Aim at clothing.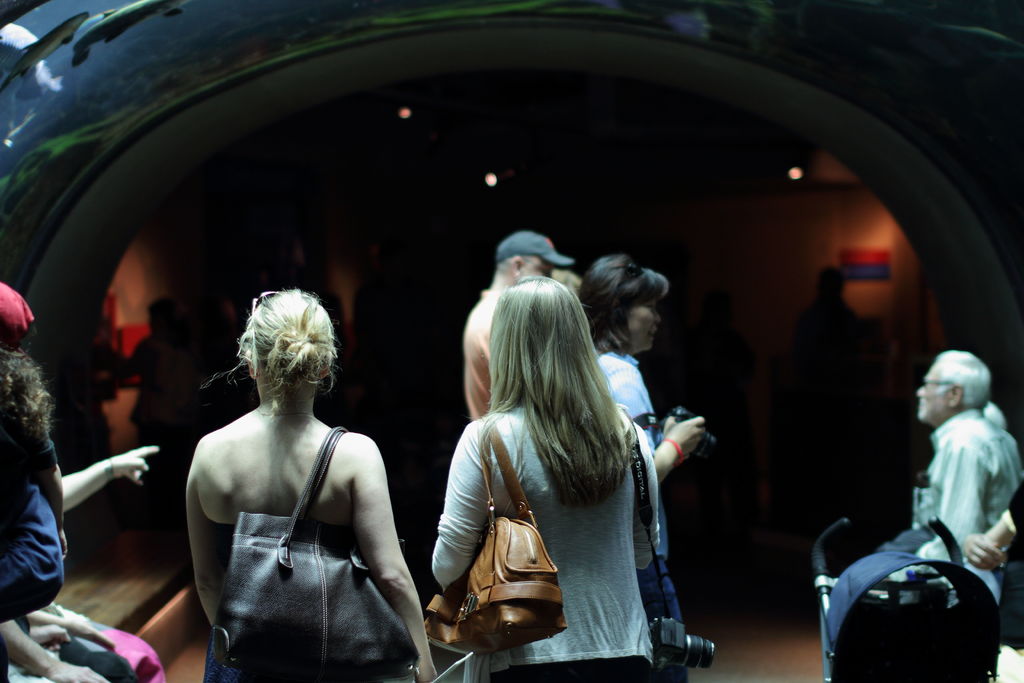
Aimed at <region>462, 288, 507, 425</region>.
